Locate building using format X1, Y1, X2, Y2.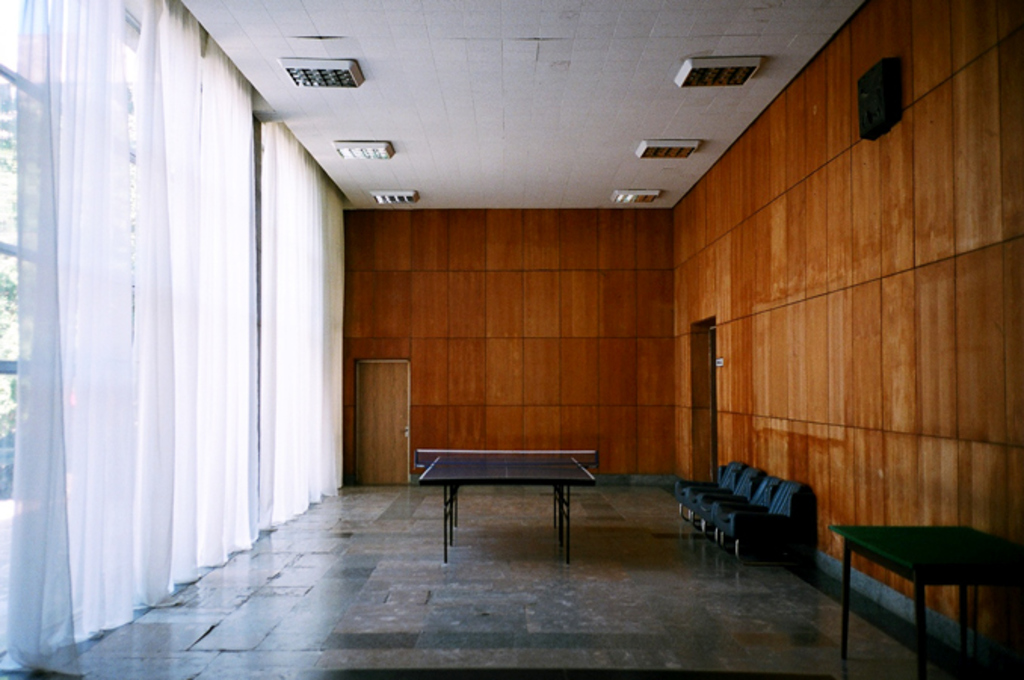
0, 0, 1022, 678.
